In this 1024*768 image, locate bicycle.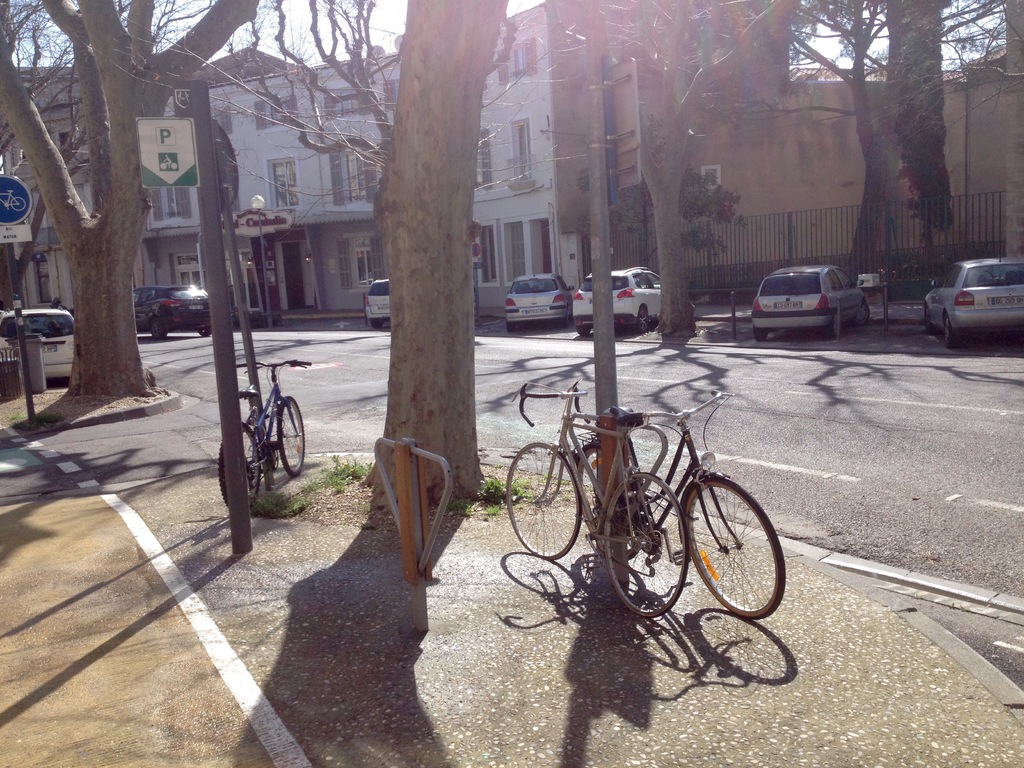
Bounding box: 509, 377, 780, 648.
